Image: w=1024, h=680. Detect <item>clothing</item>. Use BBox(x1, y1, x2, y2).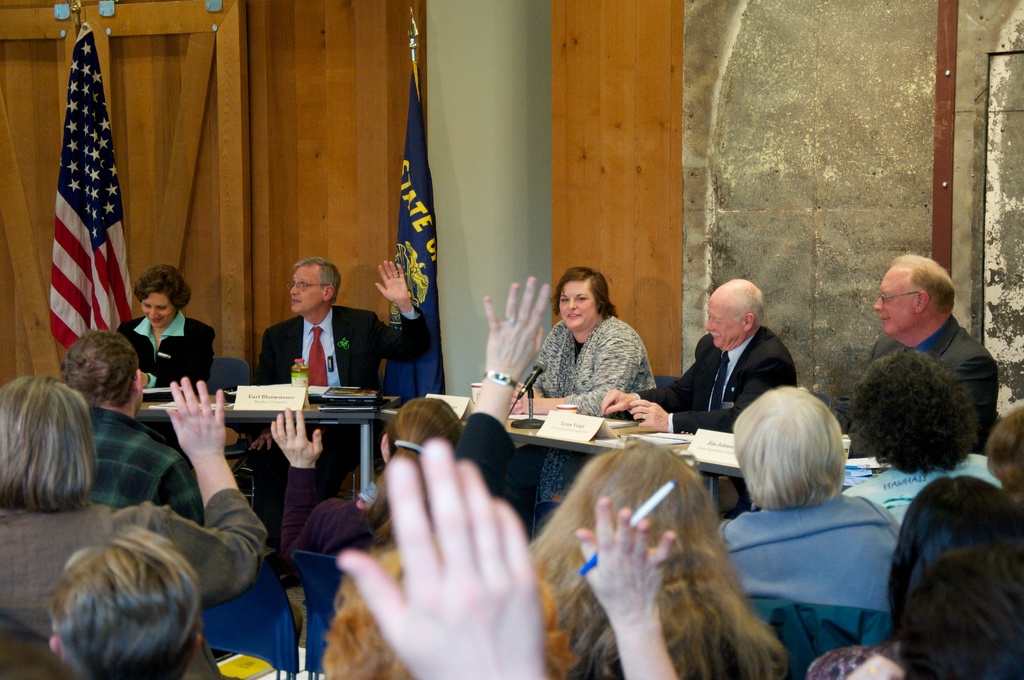
BBox(118, 312, 215, 400).
